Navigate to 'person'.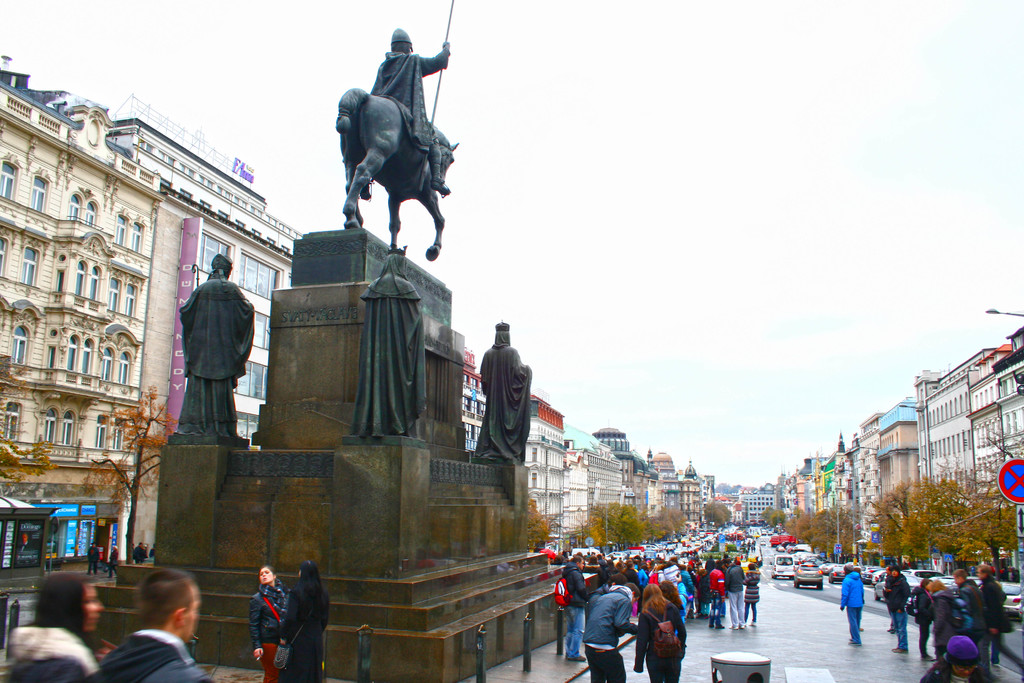
Navigation target: 130 539 152 571.
